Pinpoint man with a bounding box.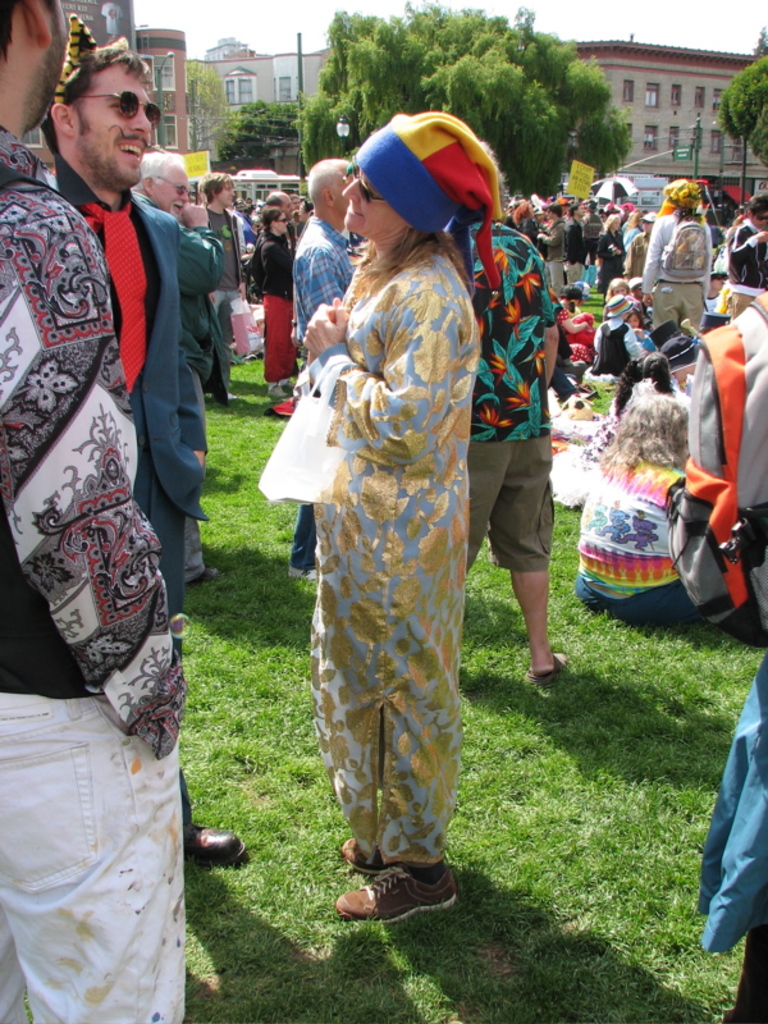
<region>292, 159, 360, 582</region>.
